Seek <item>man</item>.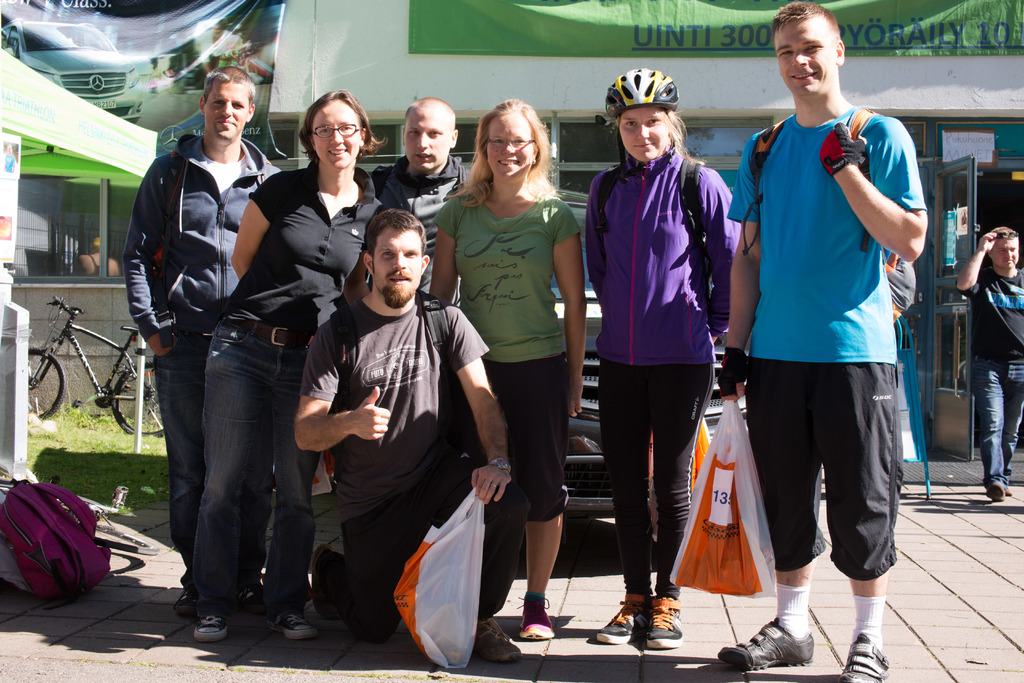
195/14/242/89.
